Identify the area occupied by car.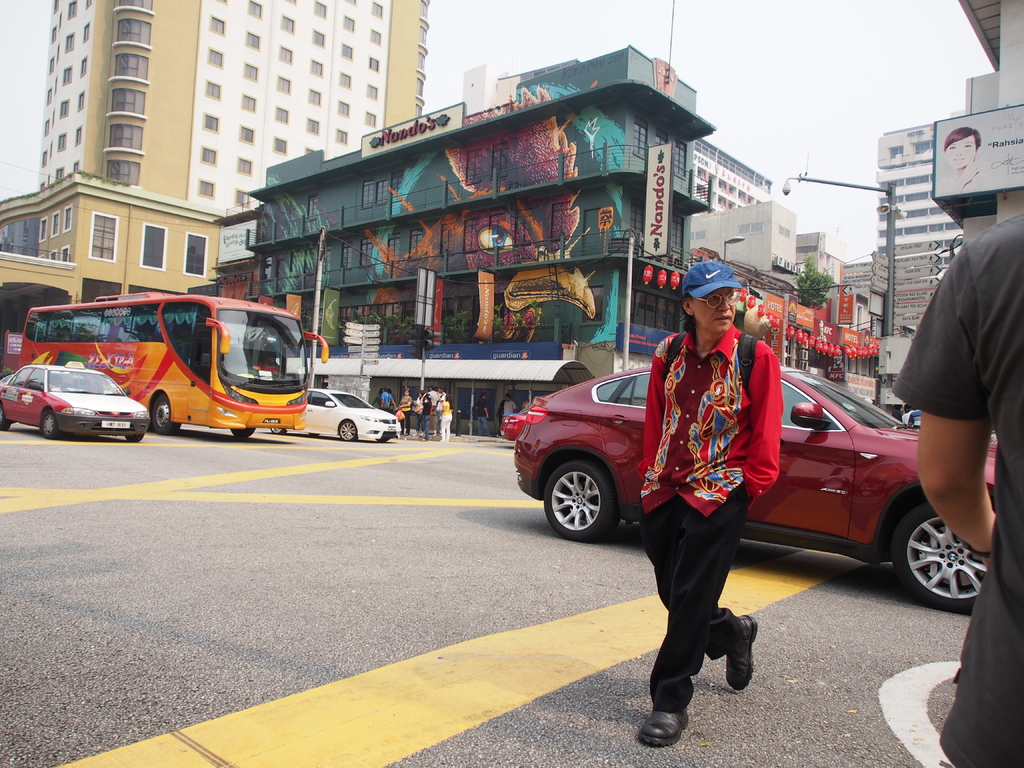
Area: box=[501, 410, 531, 444].
